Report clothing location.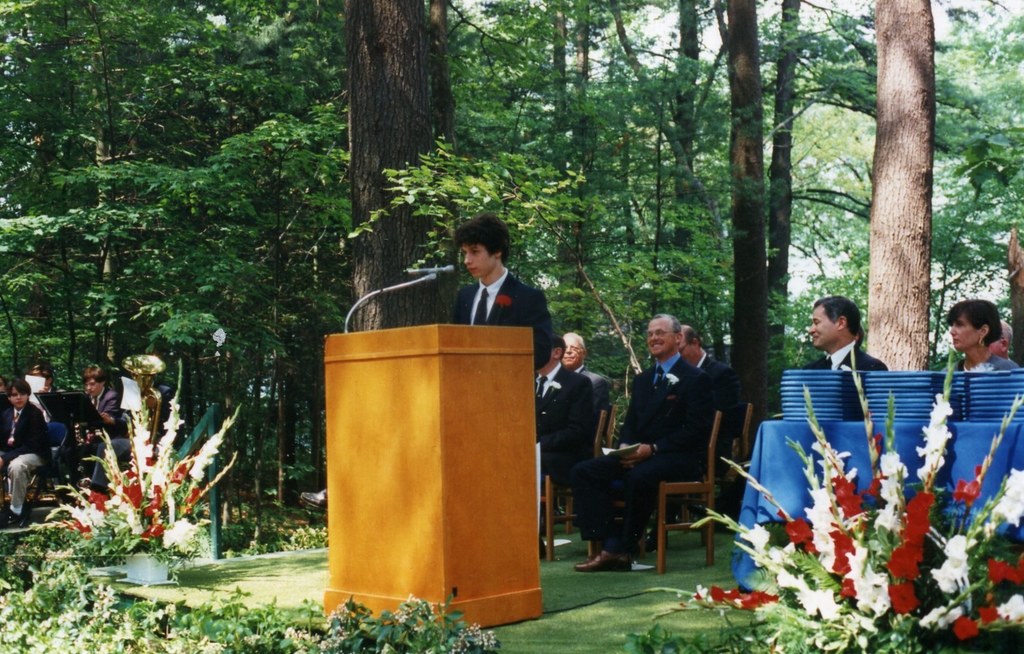
Report: (0, 397, 56, 514).
